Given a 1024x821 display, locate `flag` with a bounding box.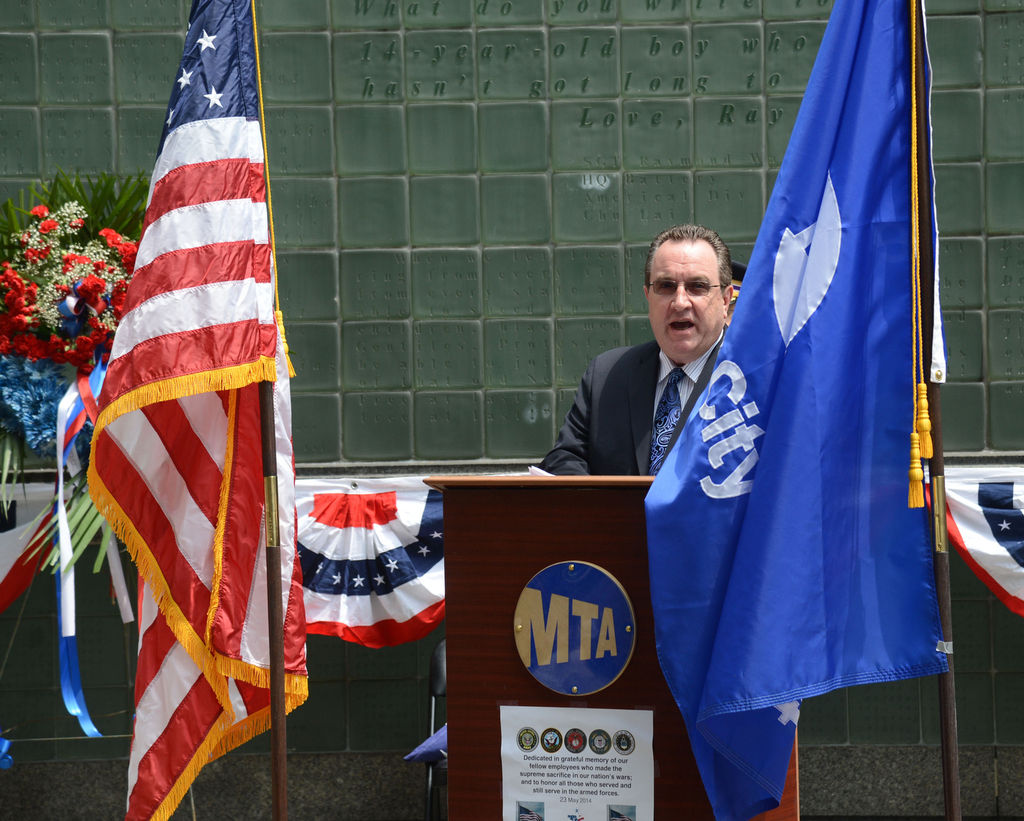
Located: {"left": 643, "top": 0, "right": 946, "bottom": 815}.
